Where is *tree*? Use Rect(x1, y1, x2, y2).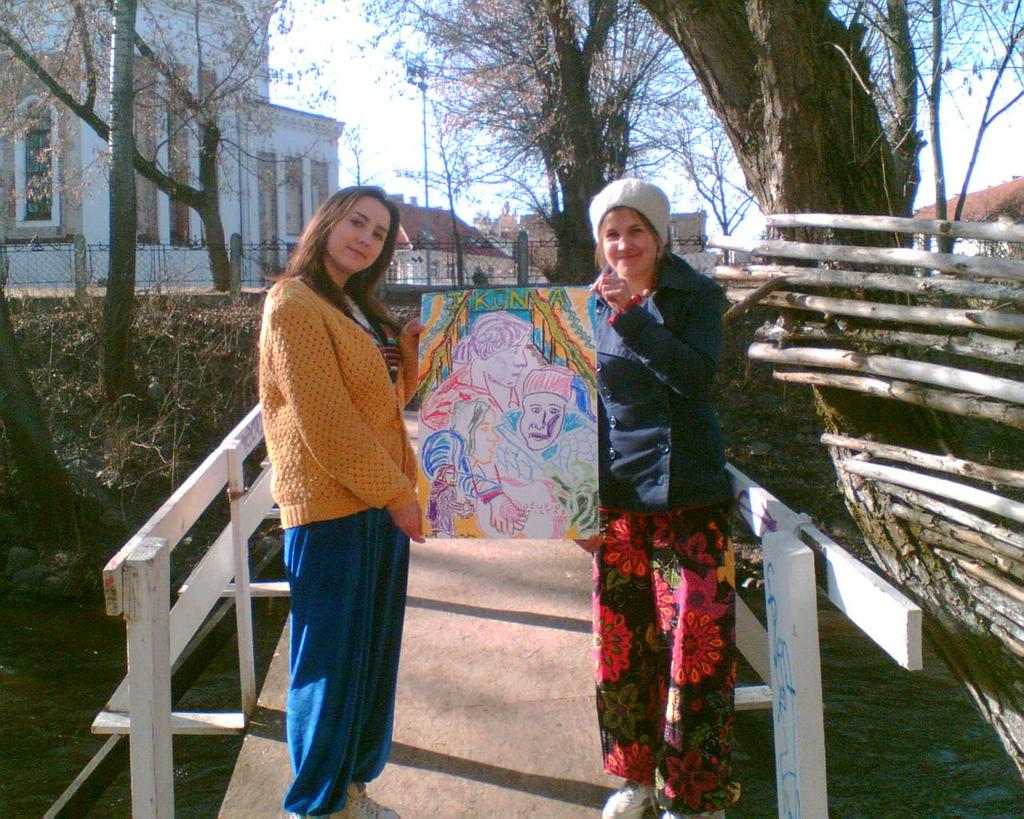
Rect(0, 282, 97, 562).
